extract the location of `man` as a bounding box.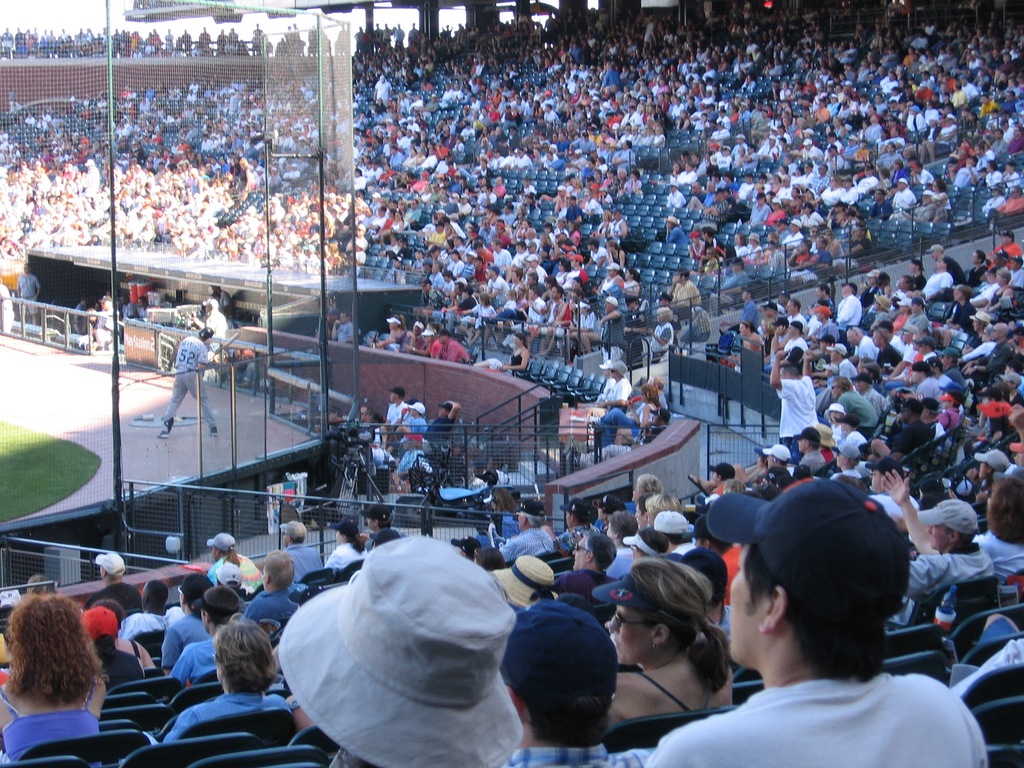
[left=833, top=280, right=861, bottom=327].
